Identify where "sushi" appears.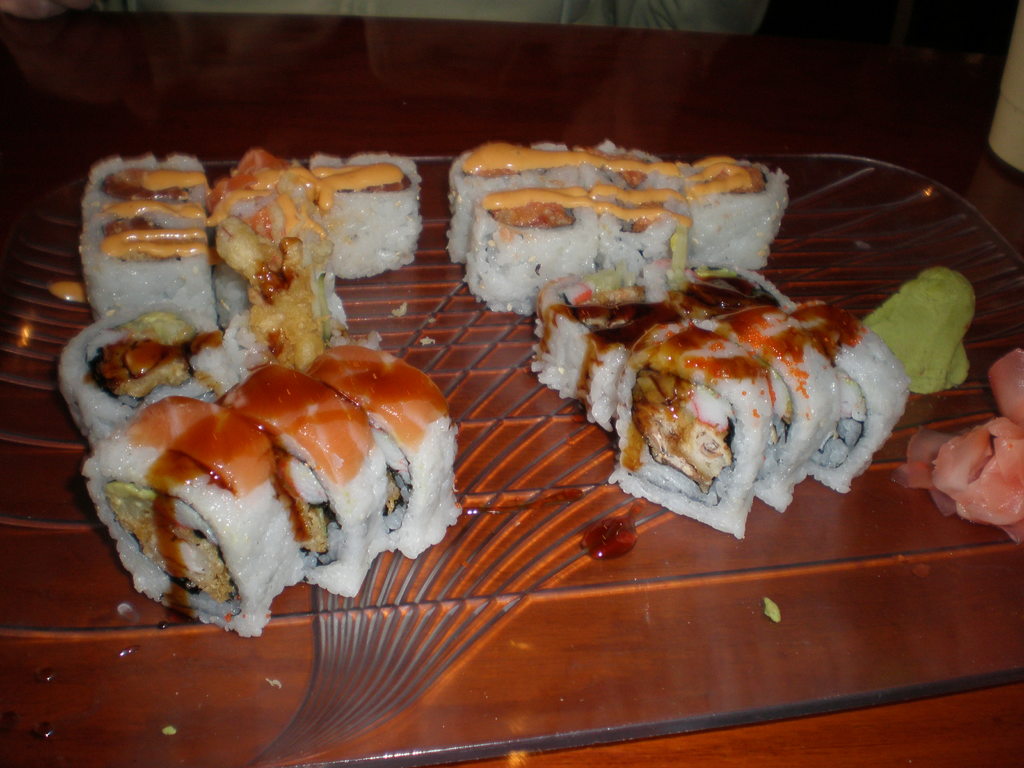
Appears at 81,404,312,627.
